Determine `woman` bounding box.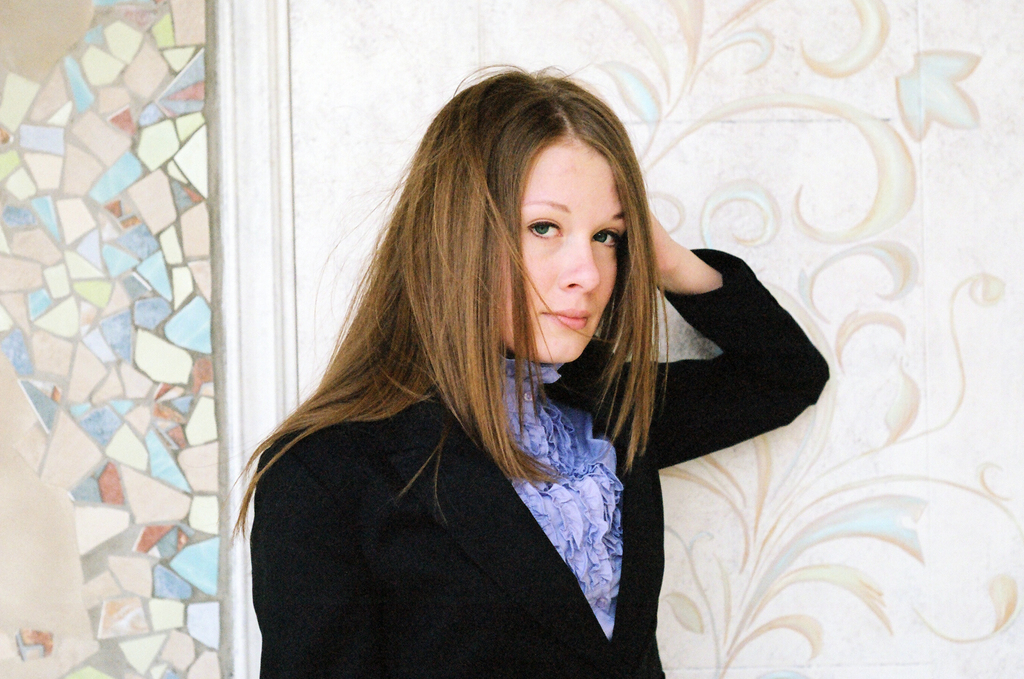
Determined: {"left": 224, "top": 67, "right": 835, "bottom": 678}.
